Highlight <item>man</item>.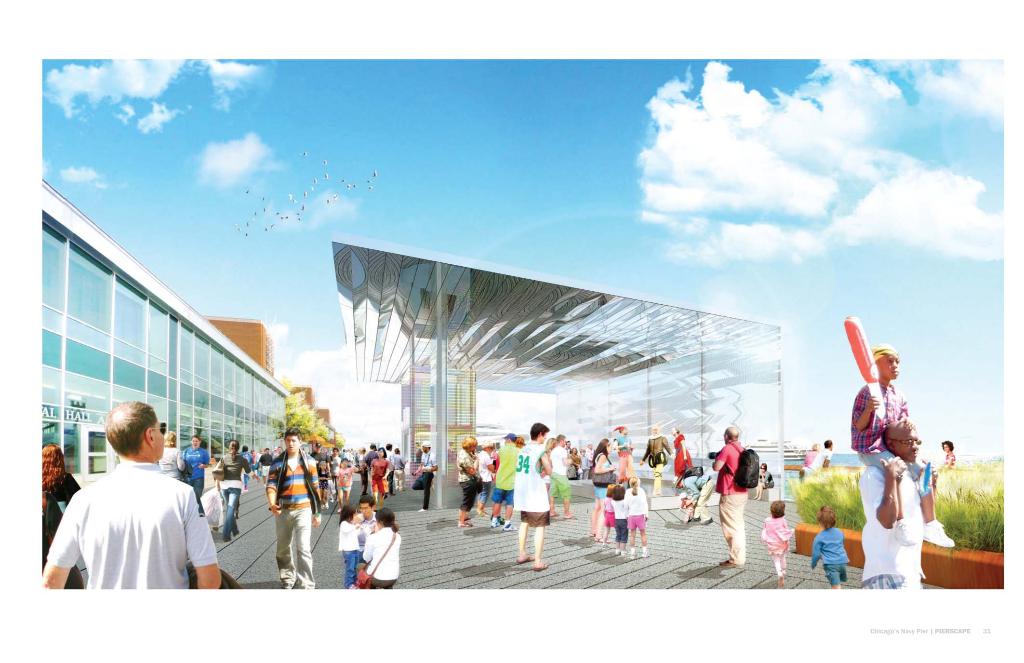
Highlighted region: (left=548, top=432, right=578, bottom=521).
